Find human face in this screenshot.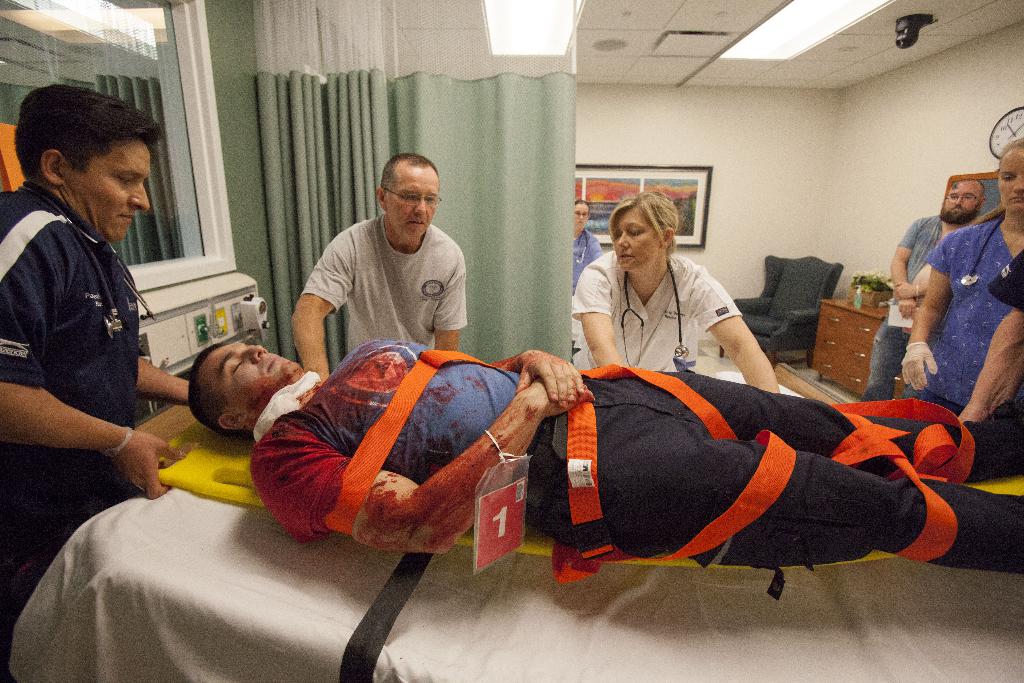
The bounding box for human face is (570, 199, 590, 230).
